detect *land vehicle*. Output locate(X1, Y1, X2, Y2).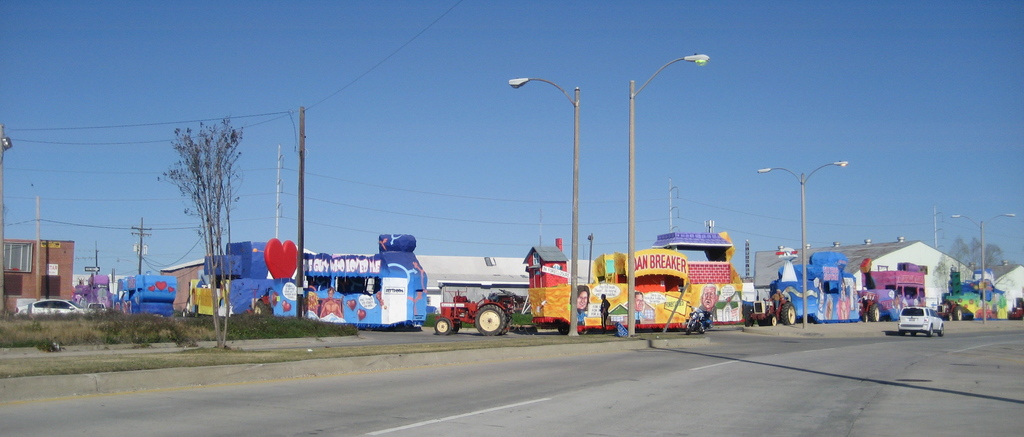
locate(895, 307, 947, 338).
